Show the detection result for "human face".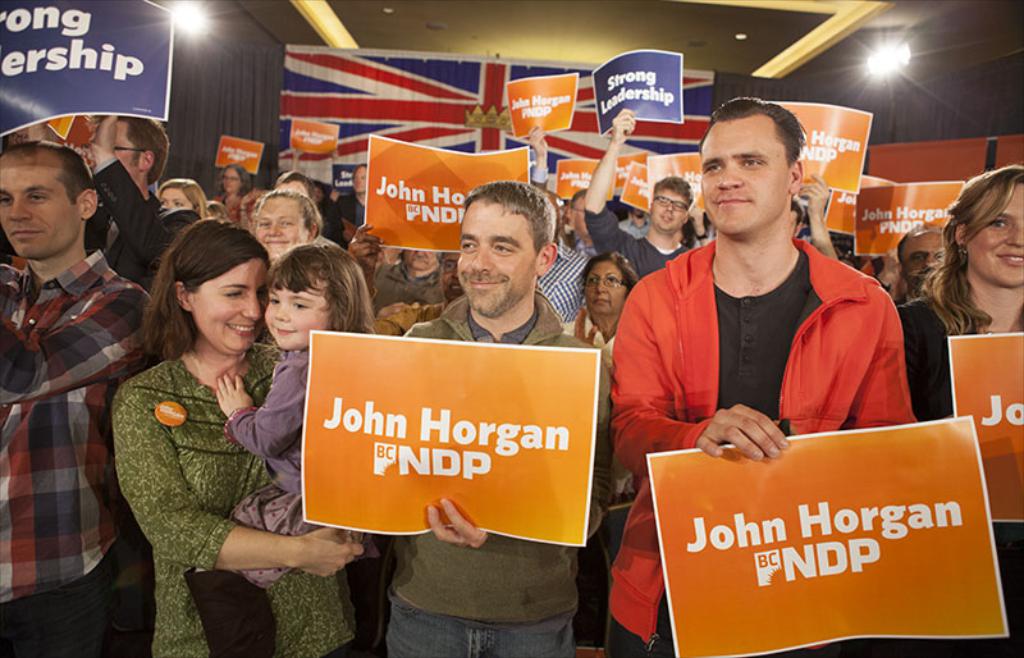
<region>114, 122, 145, 177</region>.
